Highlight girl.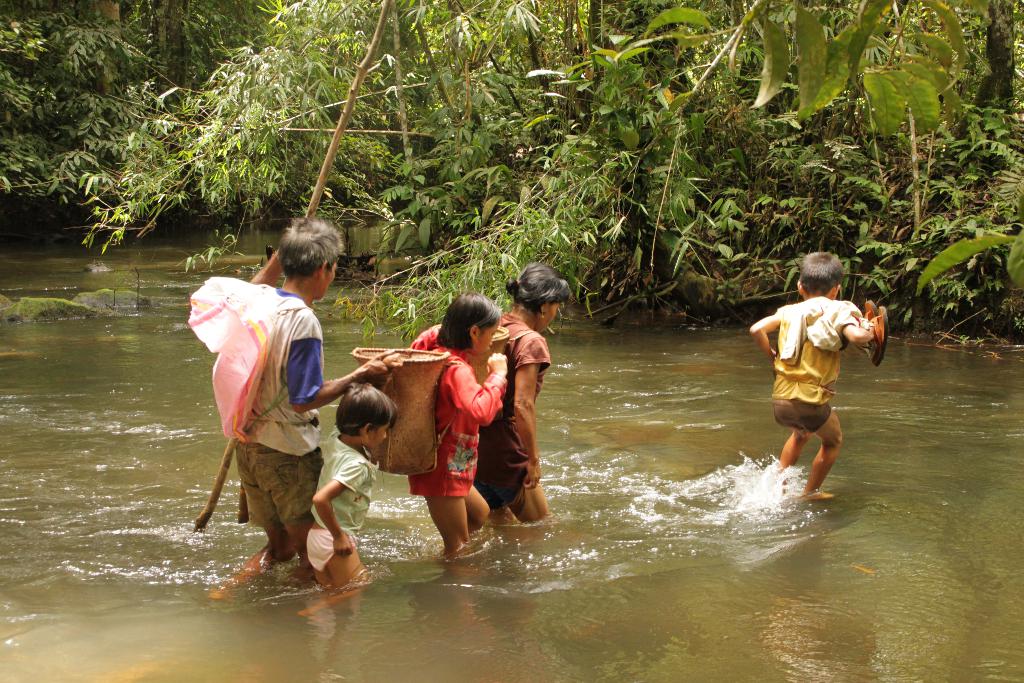
Highlighted region: left=403, top=297, right=509, bottom=552.
